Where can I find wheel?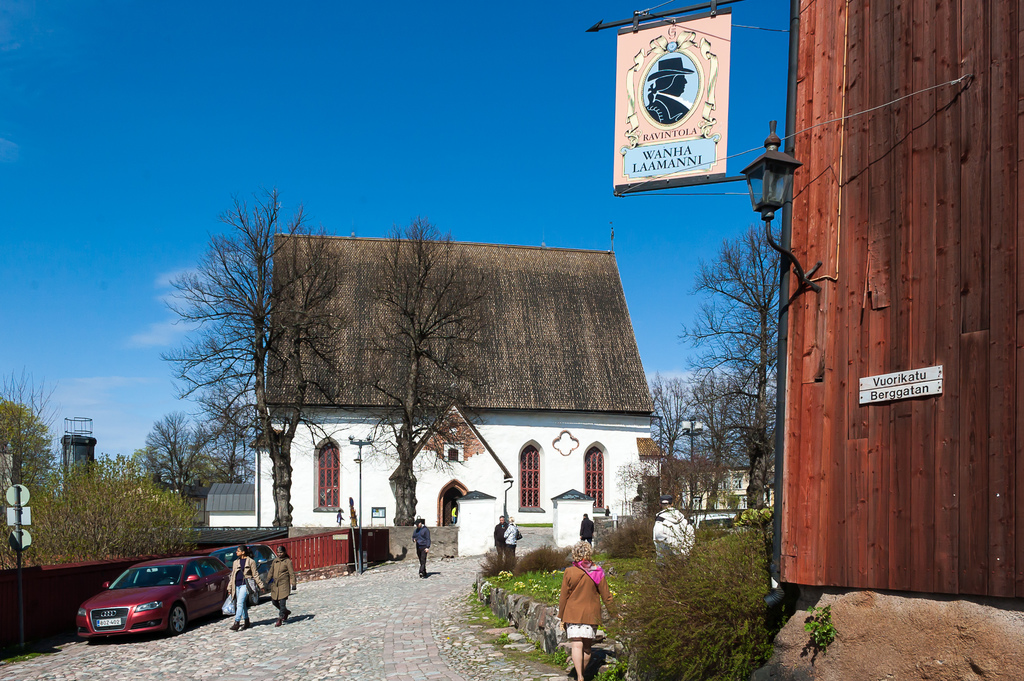
You can find it at 175 609 188 631.
